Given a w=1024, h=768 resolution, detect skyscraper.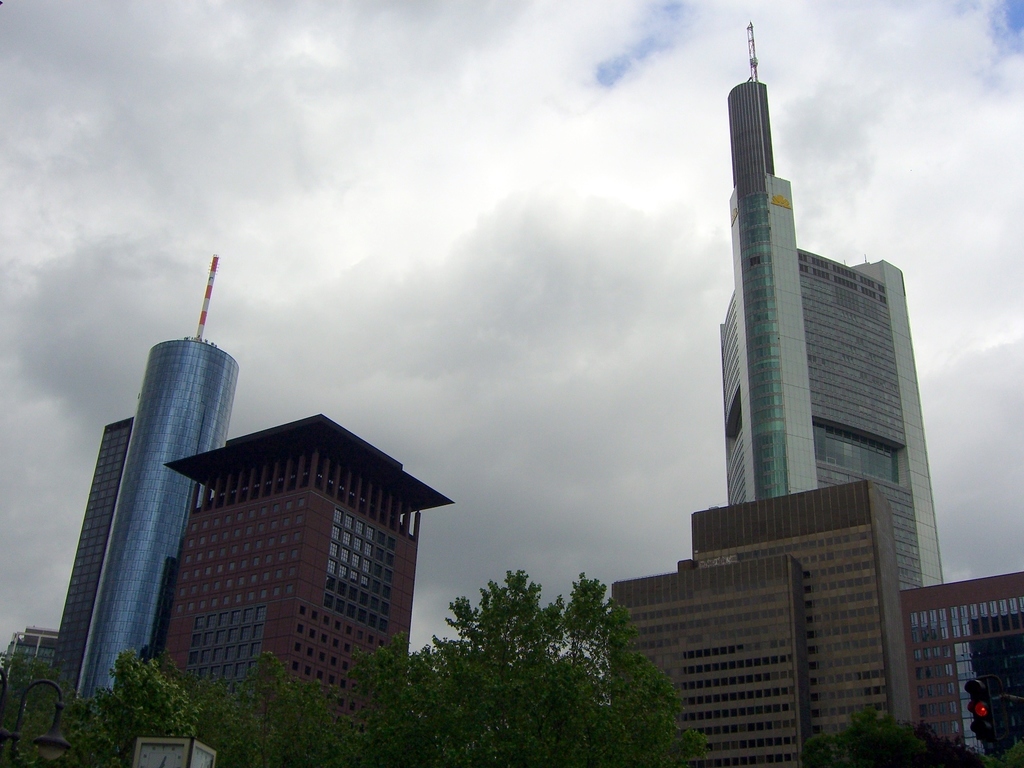
[72, 252, 240, 696].
